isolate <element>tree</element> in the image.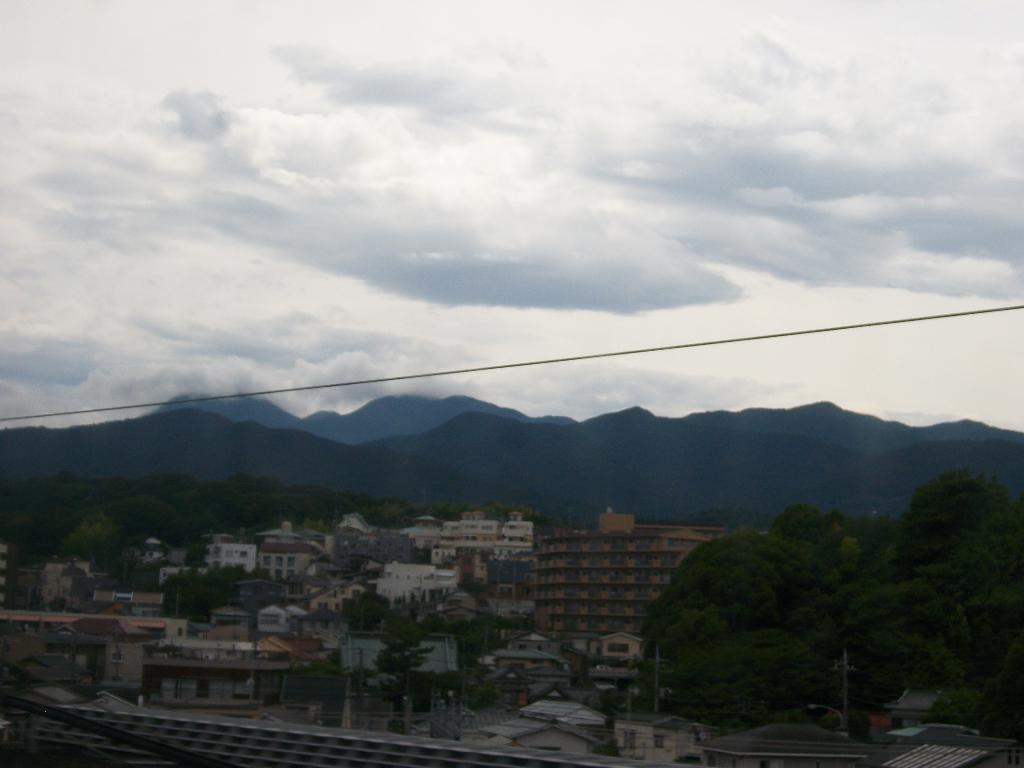
Isolated region: box(55, 511, 128, 574).
